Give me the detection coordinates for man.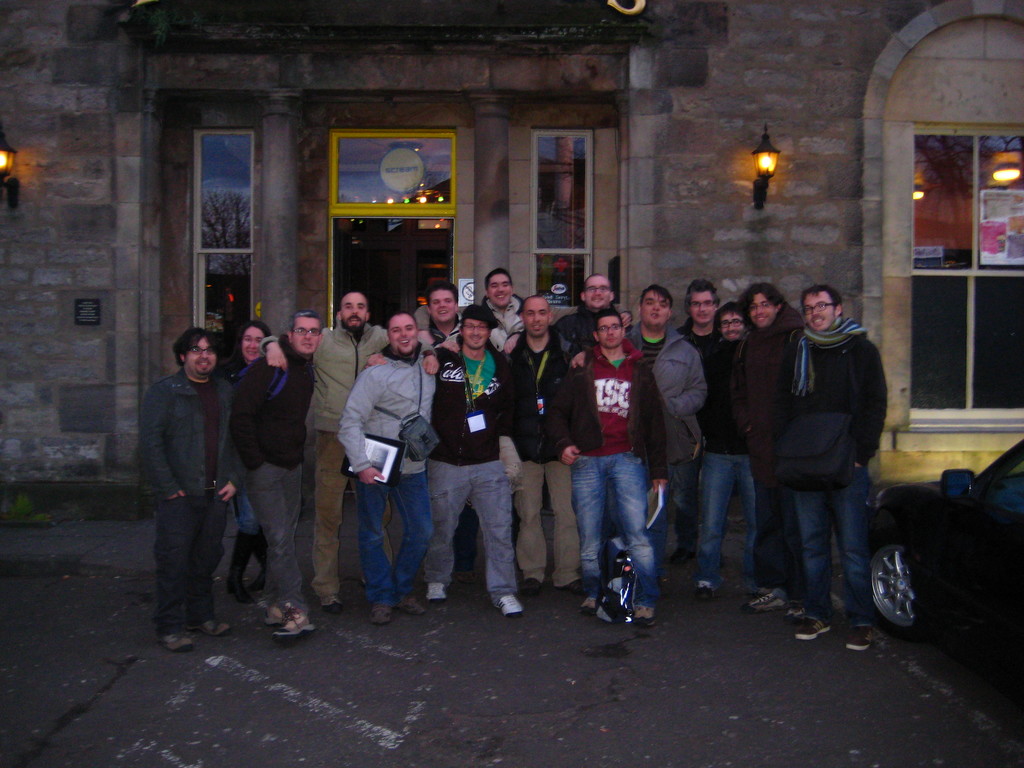
<region>571, 284, 705, 579</region>.
